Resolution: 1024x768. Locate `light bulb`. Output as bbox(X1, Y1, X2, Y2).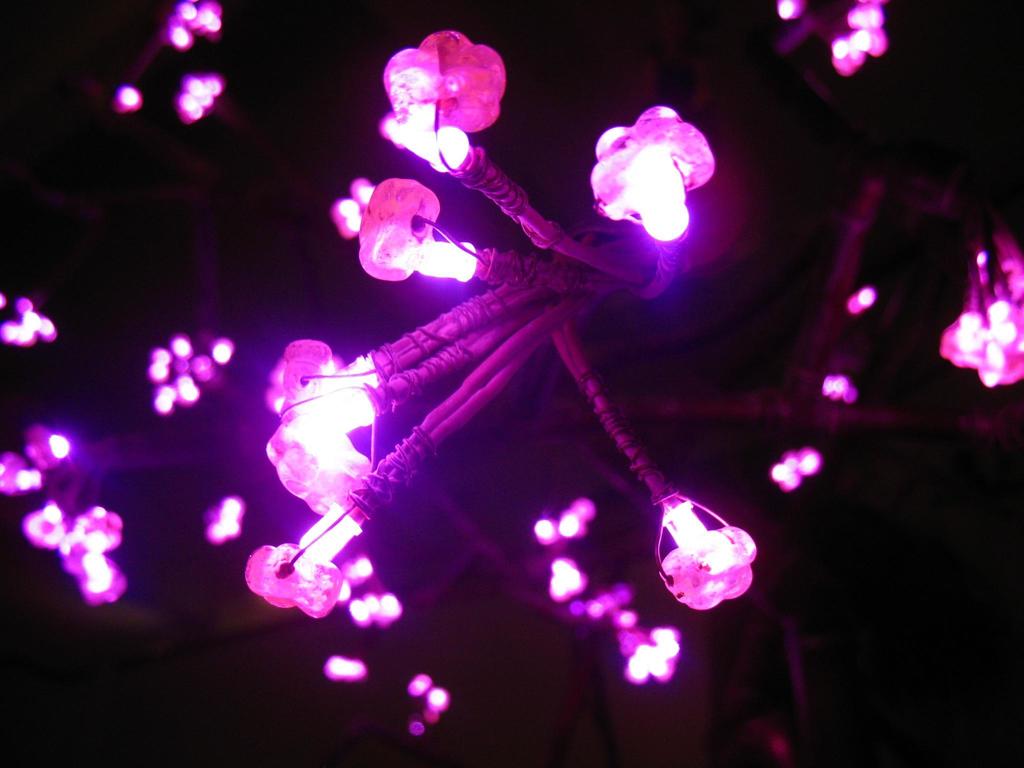
bbox(26, 506, 67, 548).
